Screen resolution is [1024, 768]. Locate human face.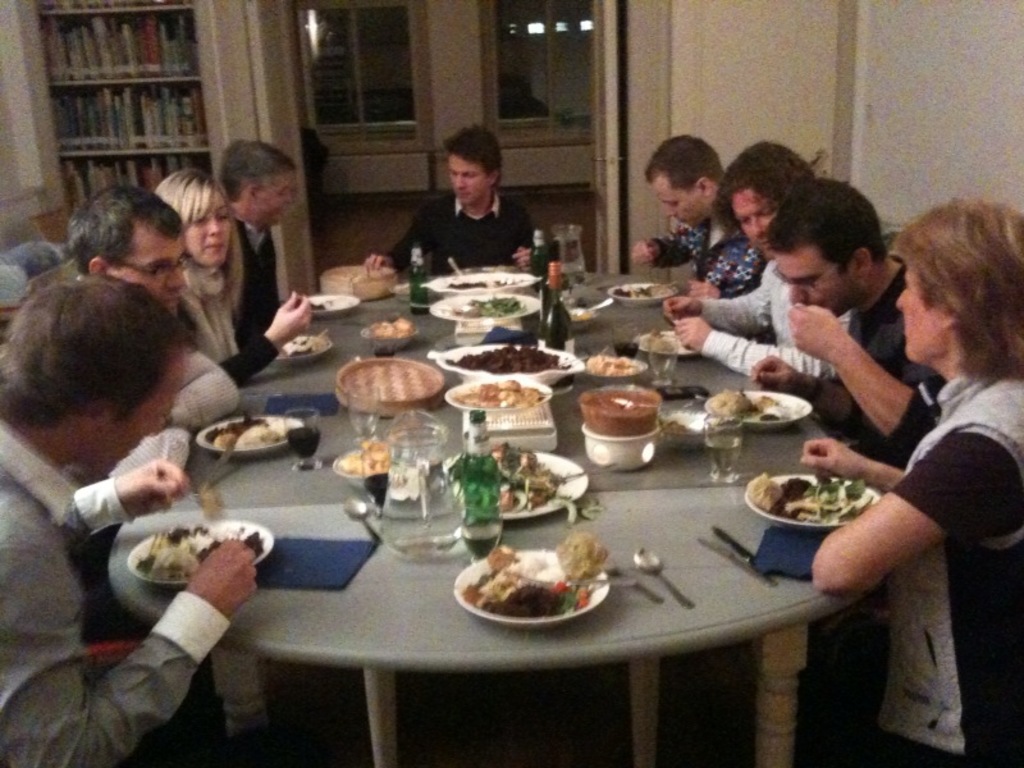
bbox=[252, 166, 288, 223].
